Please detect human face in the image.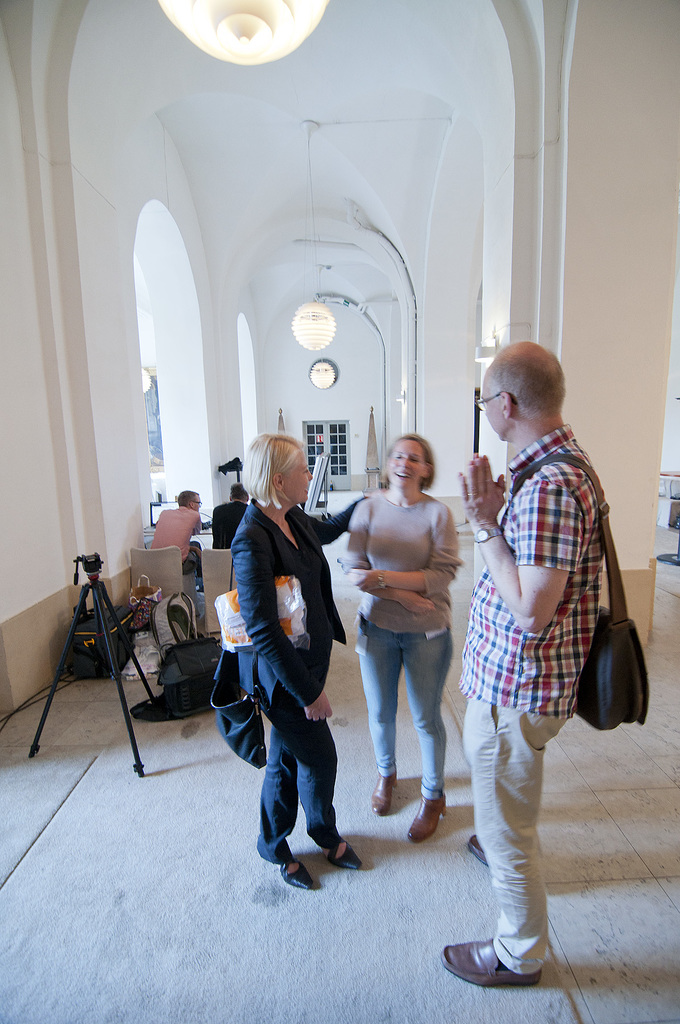
select_region(482, 371, 509, 442).
